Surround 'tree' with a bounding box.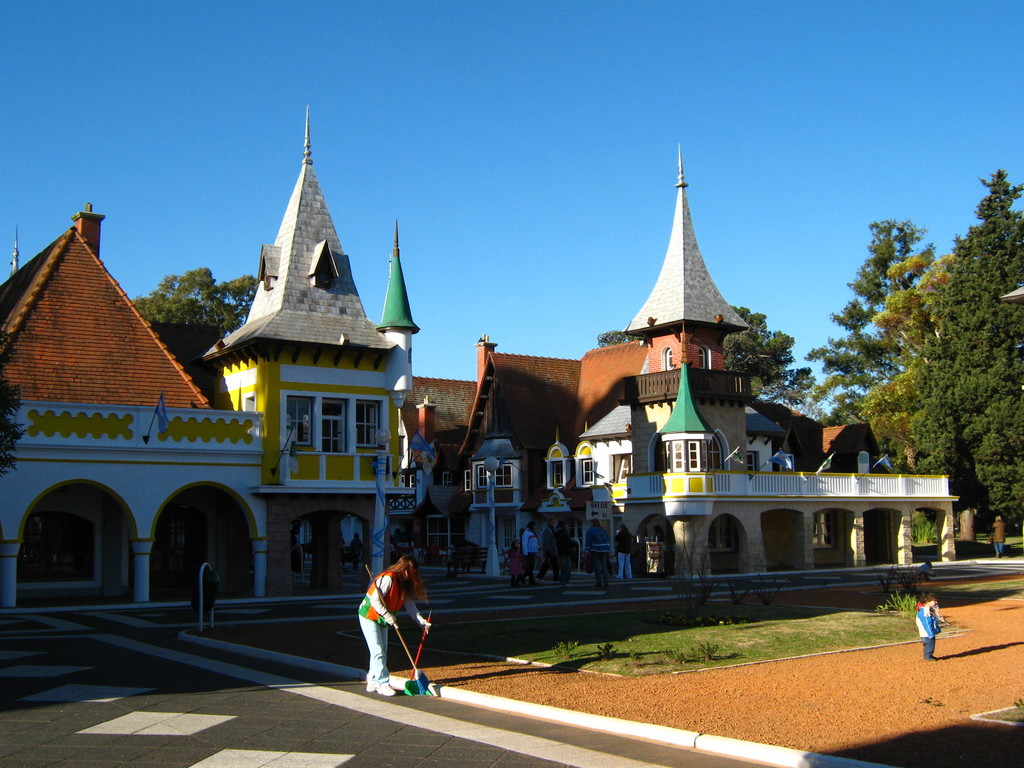
box=[868, 246, 922, 449].
